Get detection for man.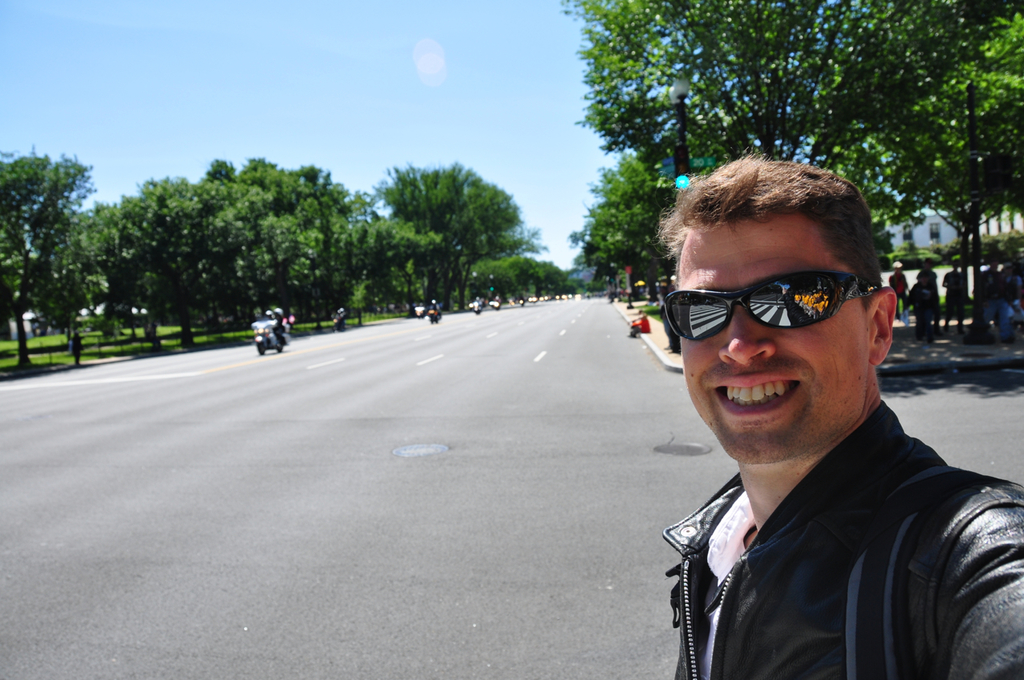
Detection: <bbox>660, 154, 1023, 679</bbox>.
